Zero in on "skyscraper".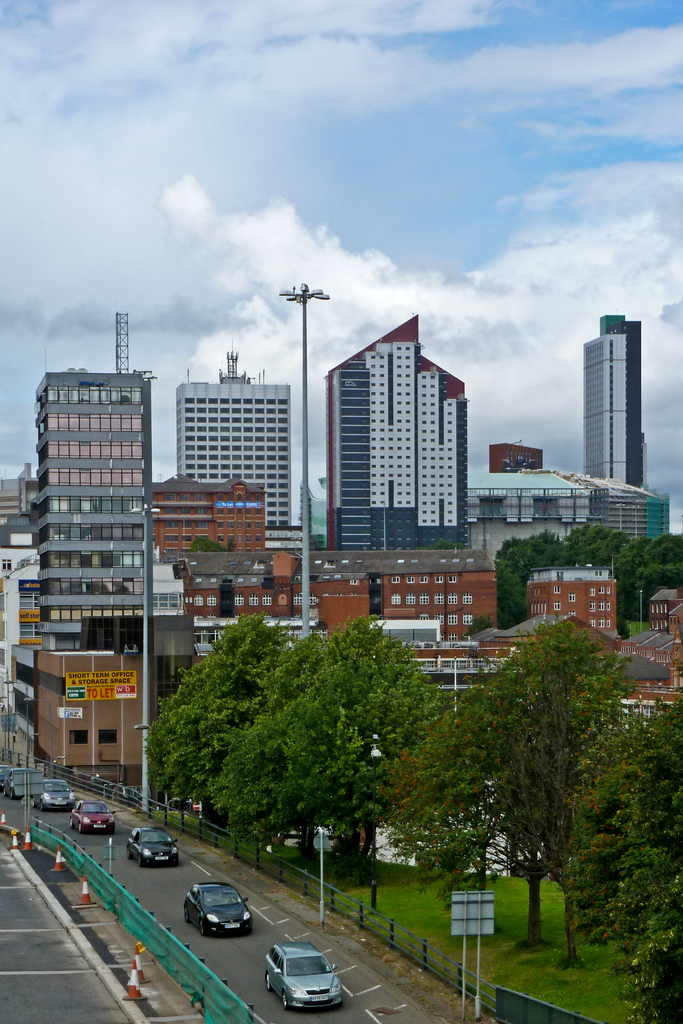
Zeroed in: locate(576, 298, 666, 514).
